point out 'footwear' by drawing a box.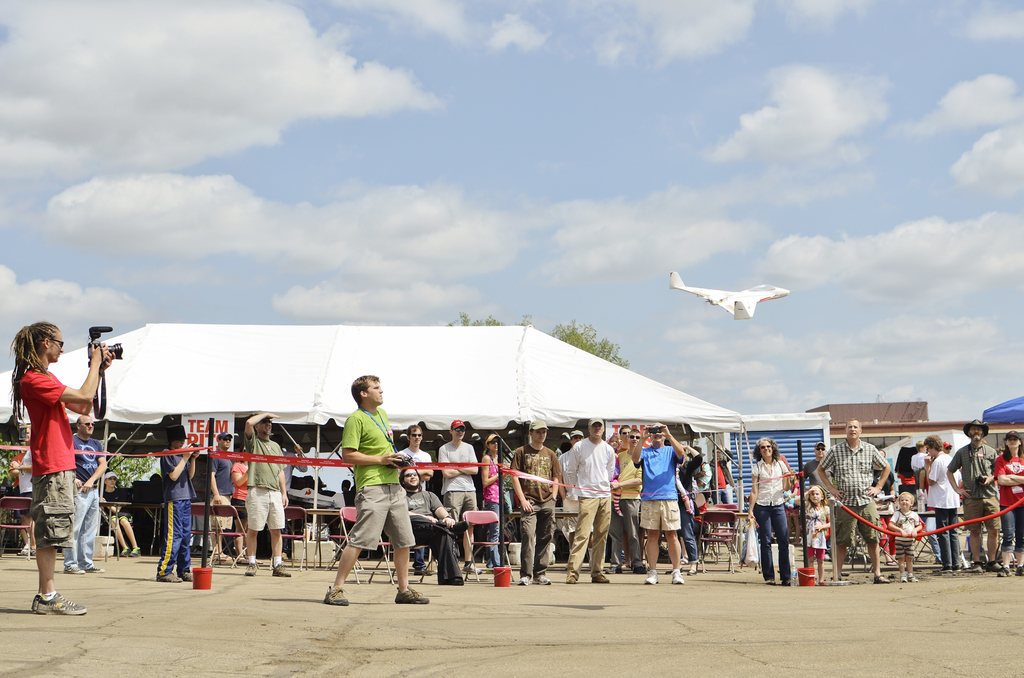
[394,583,429,603].
